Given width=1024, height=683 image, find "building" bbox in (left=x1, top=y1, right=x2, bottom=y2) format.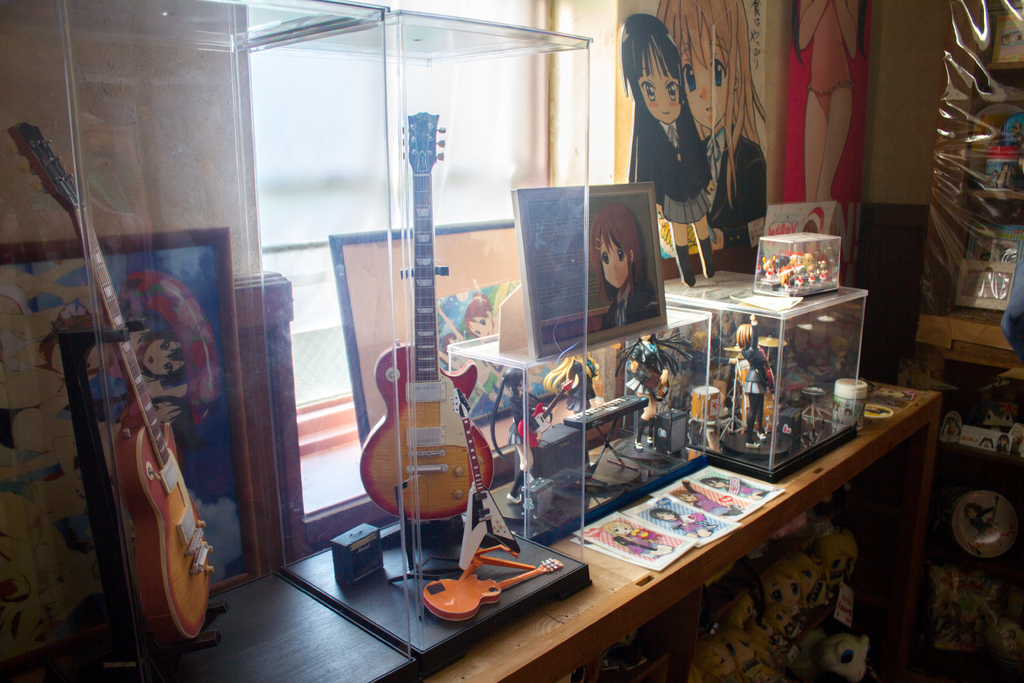
(left=0, top=0, right=1023, bottom=682).
